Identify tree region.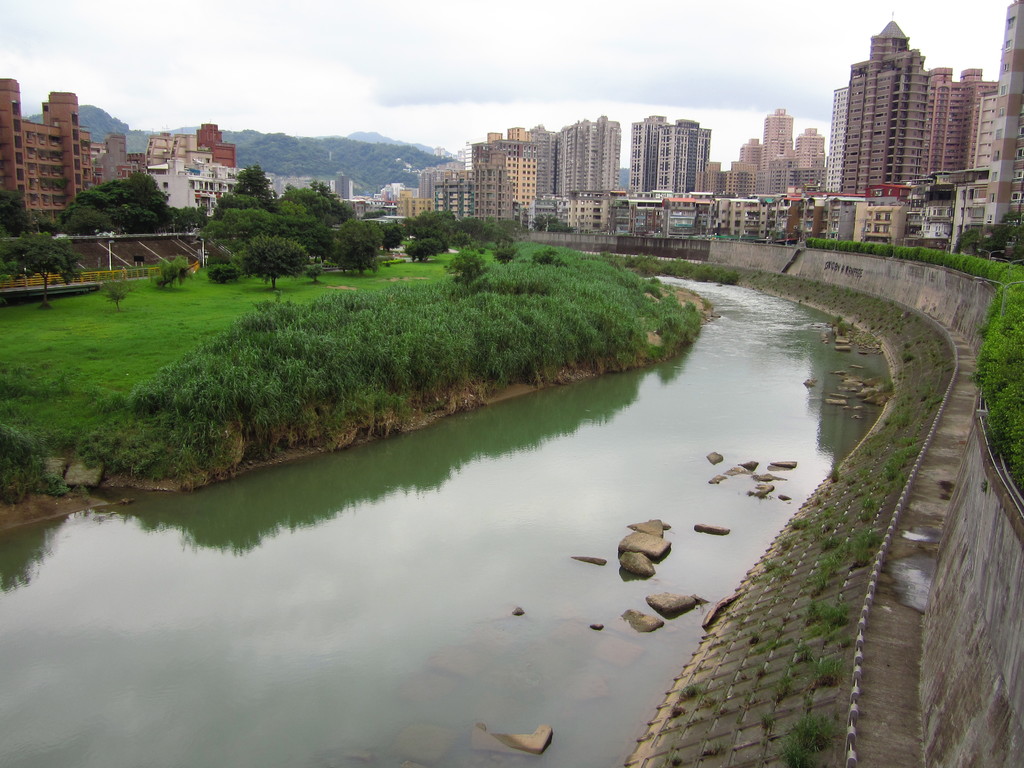
Region: [left=314, top=170, right=351, bottom=221].
